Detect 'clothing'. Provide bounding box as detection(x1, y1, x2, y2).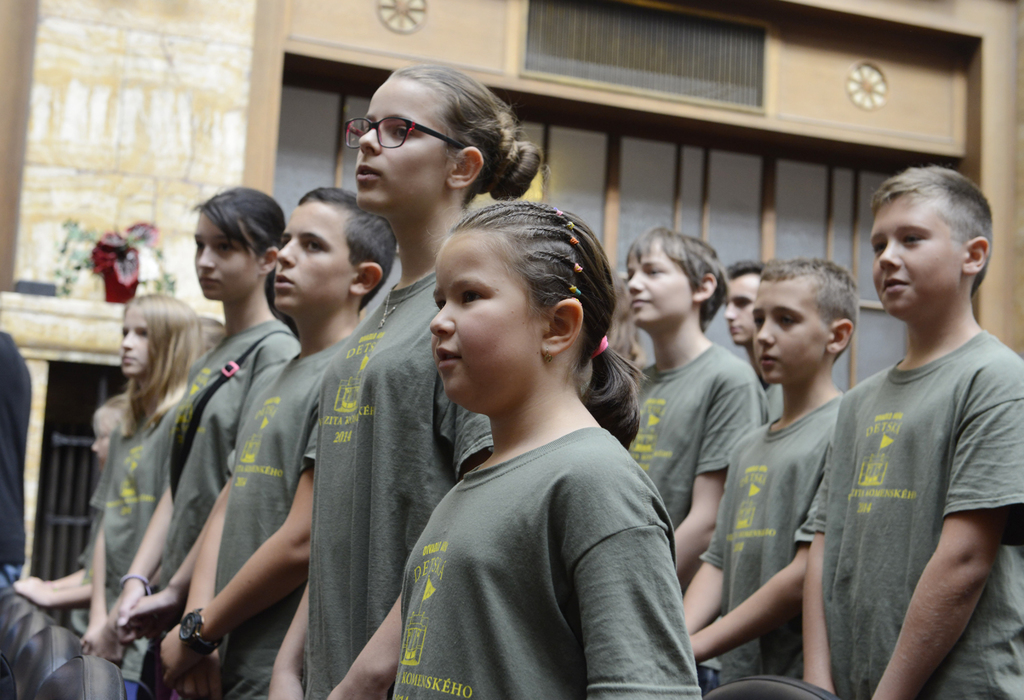
detection(147, 326, 301, 699).
